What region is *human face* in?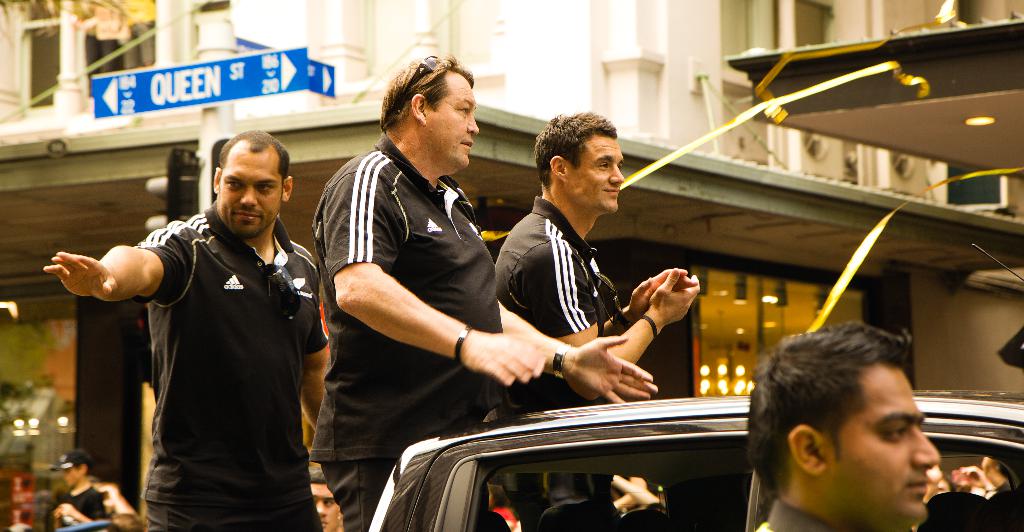
left=569, top=131, right=624, bottom=214.
